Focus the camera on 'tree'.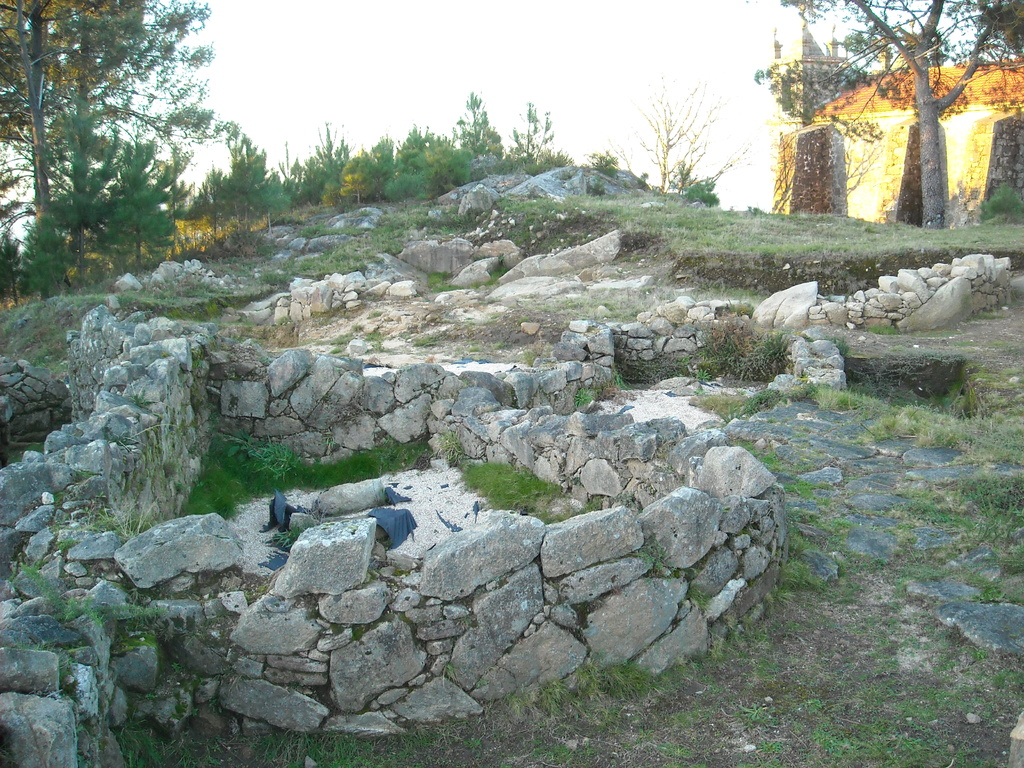
Focus region: <box>599,63,761,200</box>.
